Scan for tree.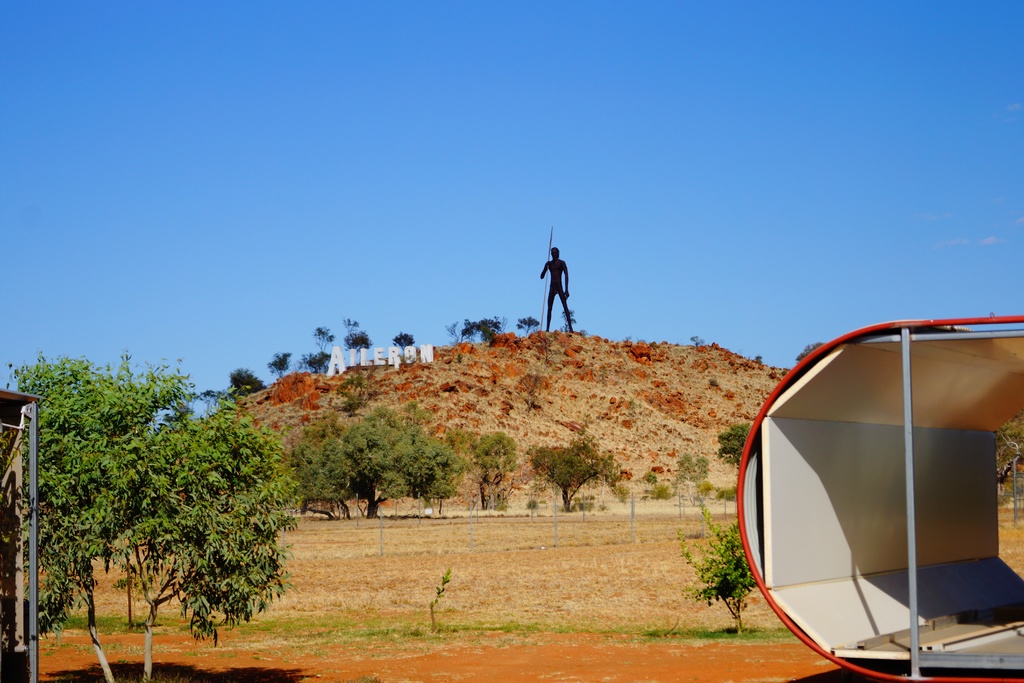
Scan result: bbox(413, 439, 466, 511).
